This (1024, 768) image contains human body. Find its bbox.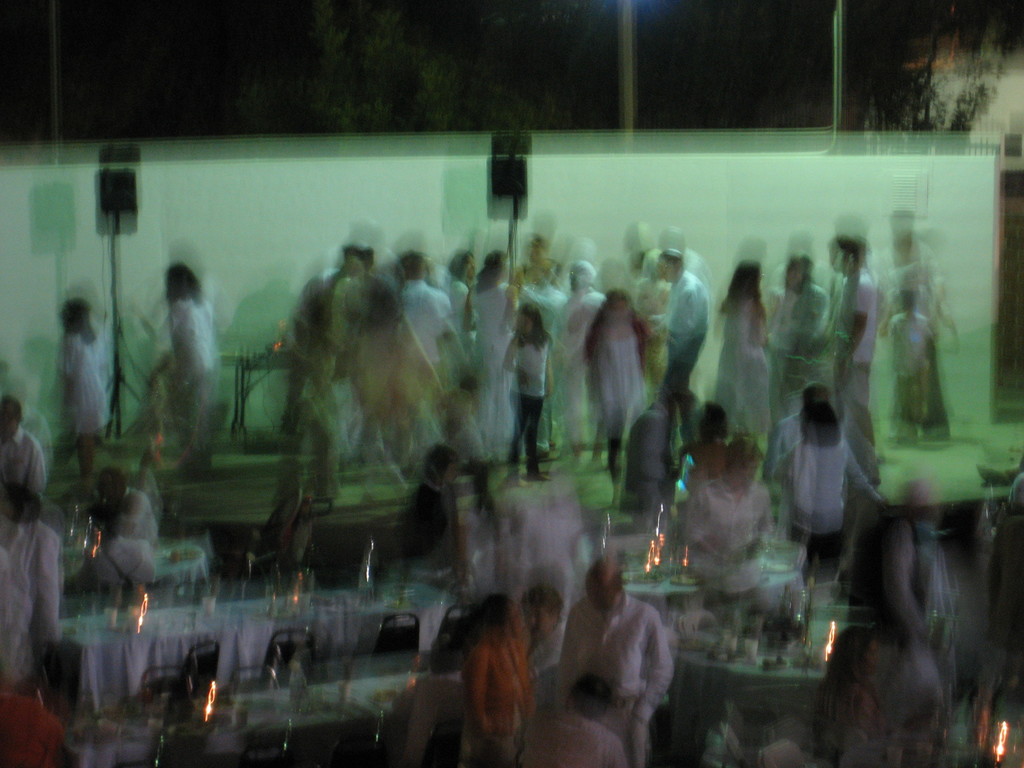
[x1=522, y1=673, x2=630, y2=767].
